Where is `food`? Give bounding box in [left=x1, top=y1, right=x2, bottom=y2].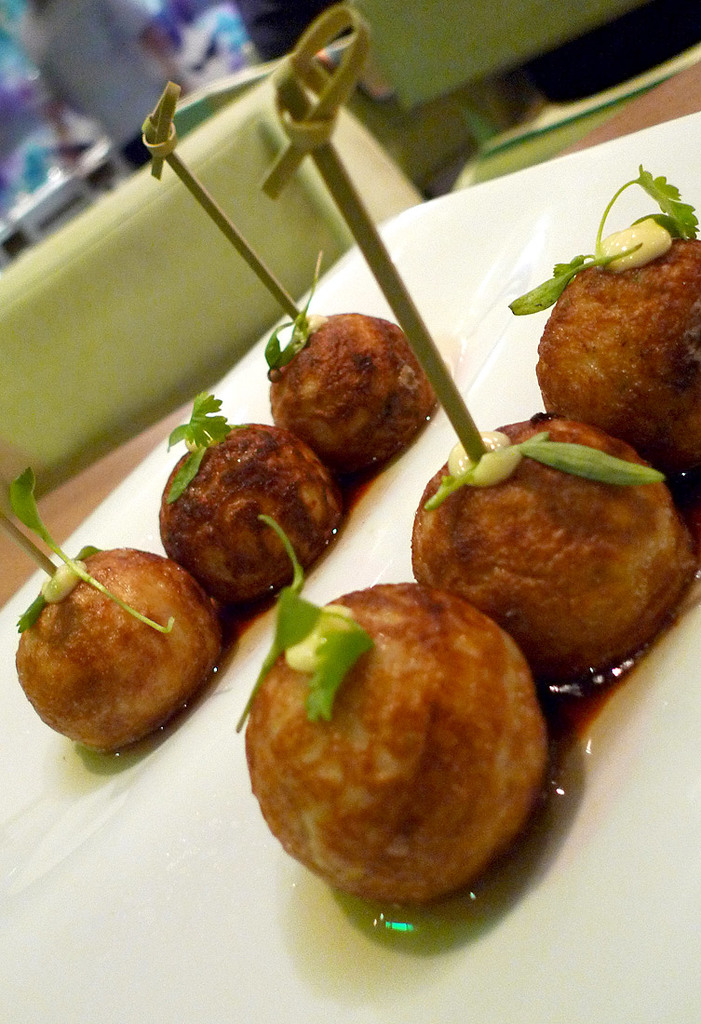
[left=411, top=414, right=700, bottom=678].
